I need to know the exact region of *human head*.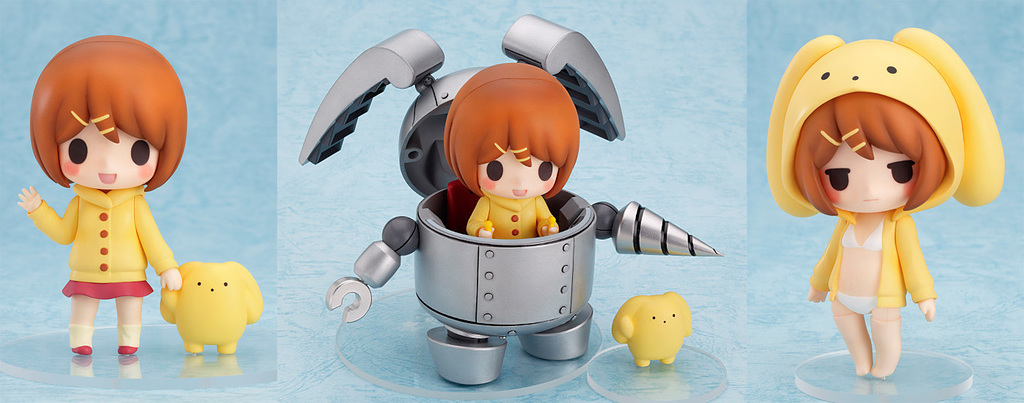
Region: [34,38,179,225].
